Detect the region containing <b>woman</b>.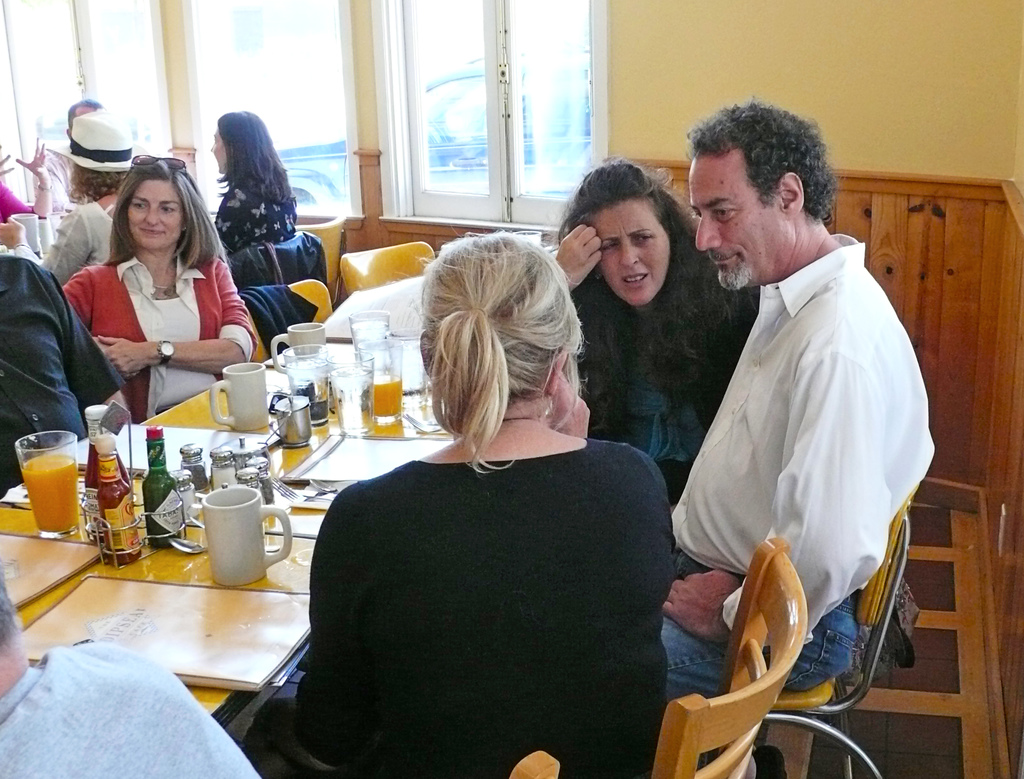
bbox(260, 229, 677, 778).
